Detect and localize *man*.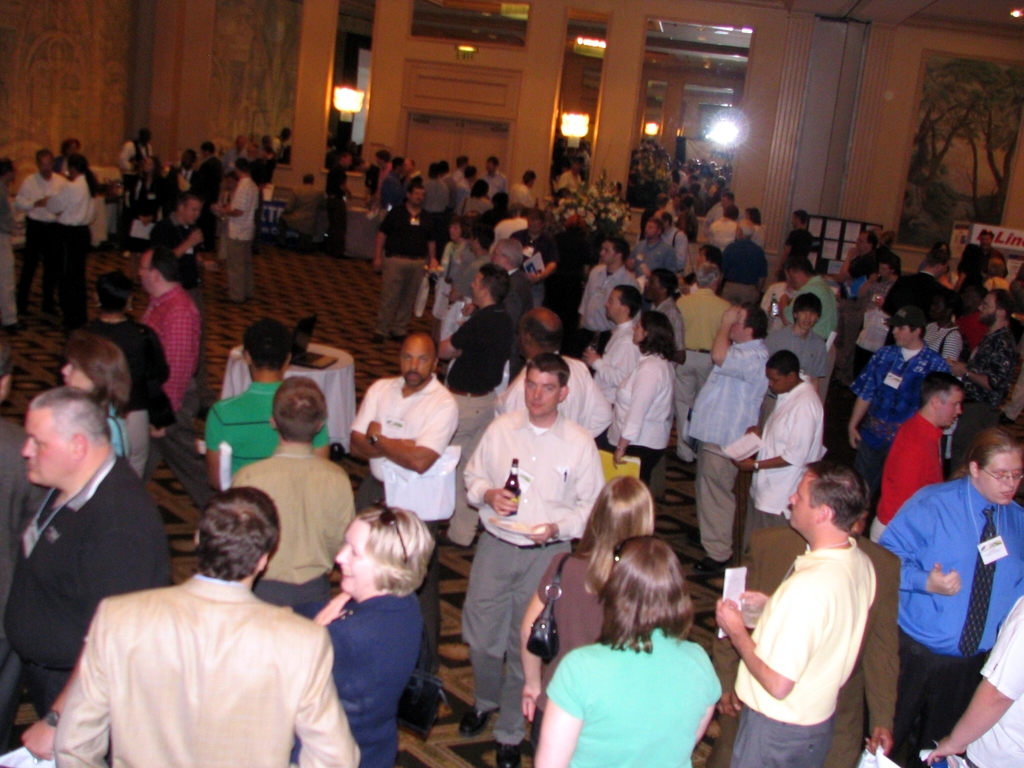
Localized at l=870, t=373, r=961, b=545.
